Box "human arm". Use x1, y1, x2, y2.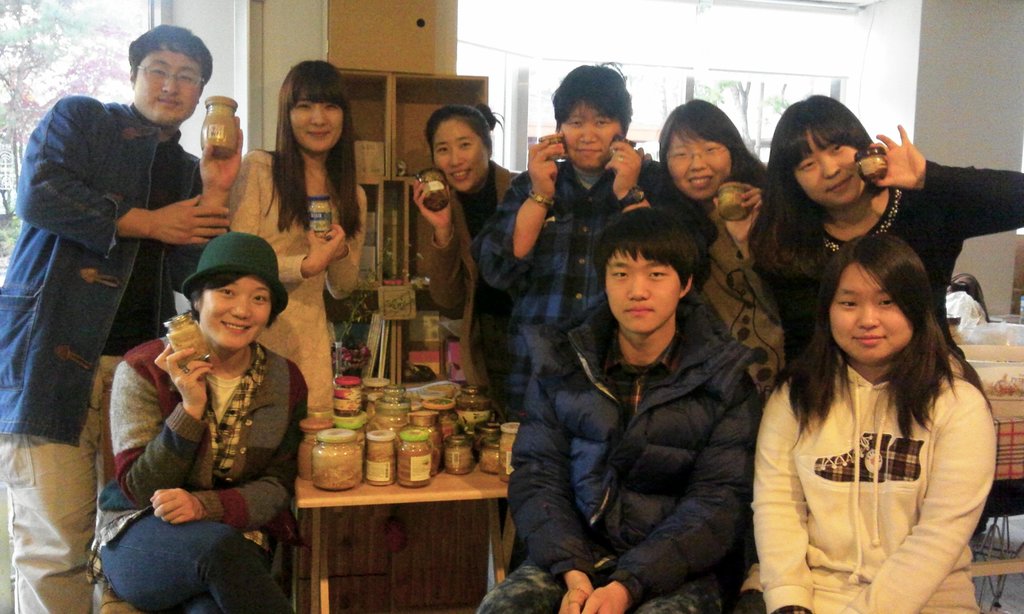
220, 154, 345, 280.
